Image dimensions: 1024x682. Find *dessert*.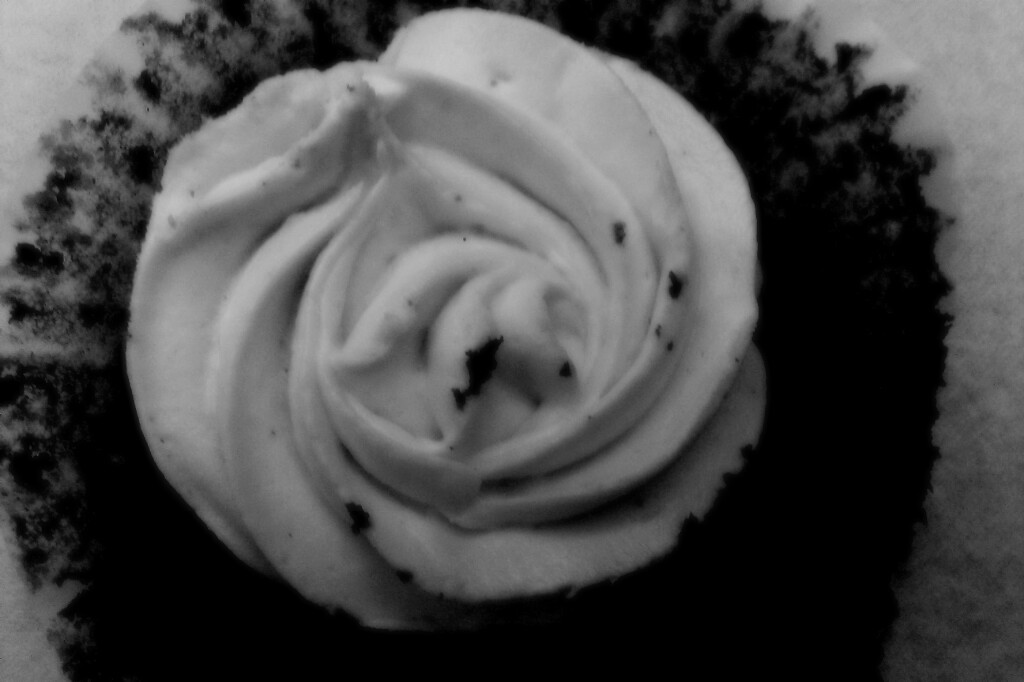
region(206, 149, 763, 615).
